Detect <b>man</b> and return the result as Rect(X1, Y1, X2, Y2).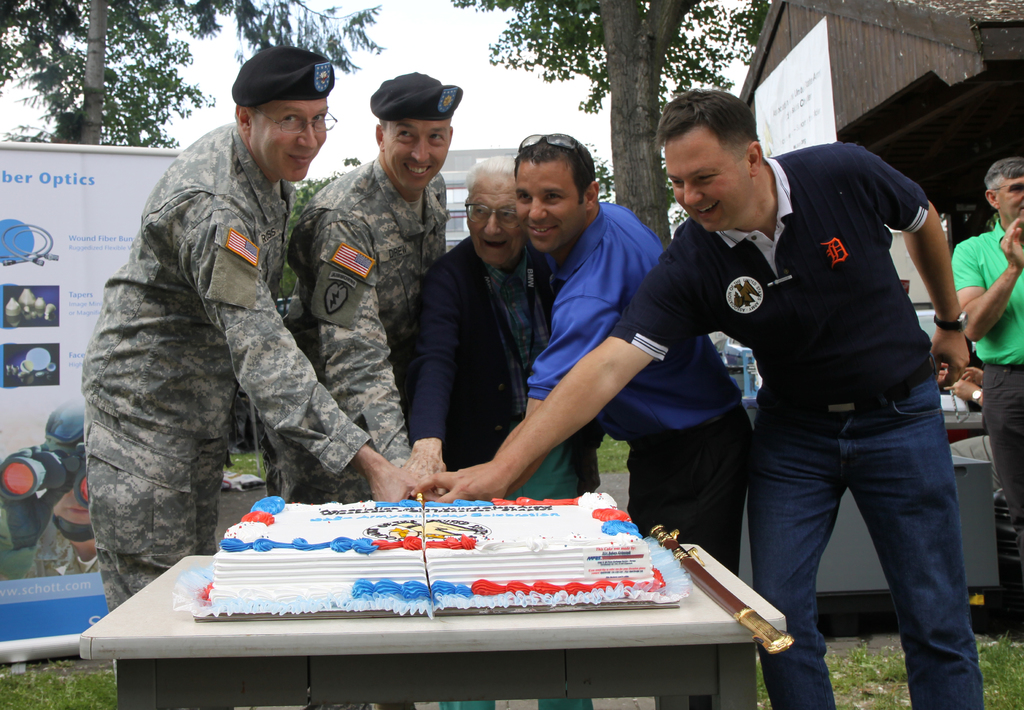
Rect(84, 46, 346, 589).
